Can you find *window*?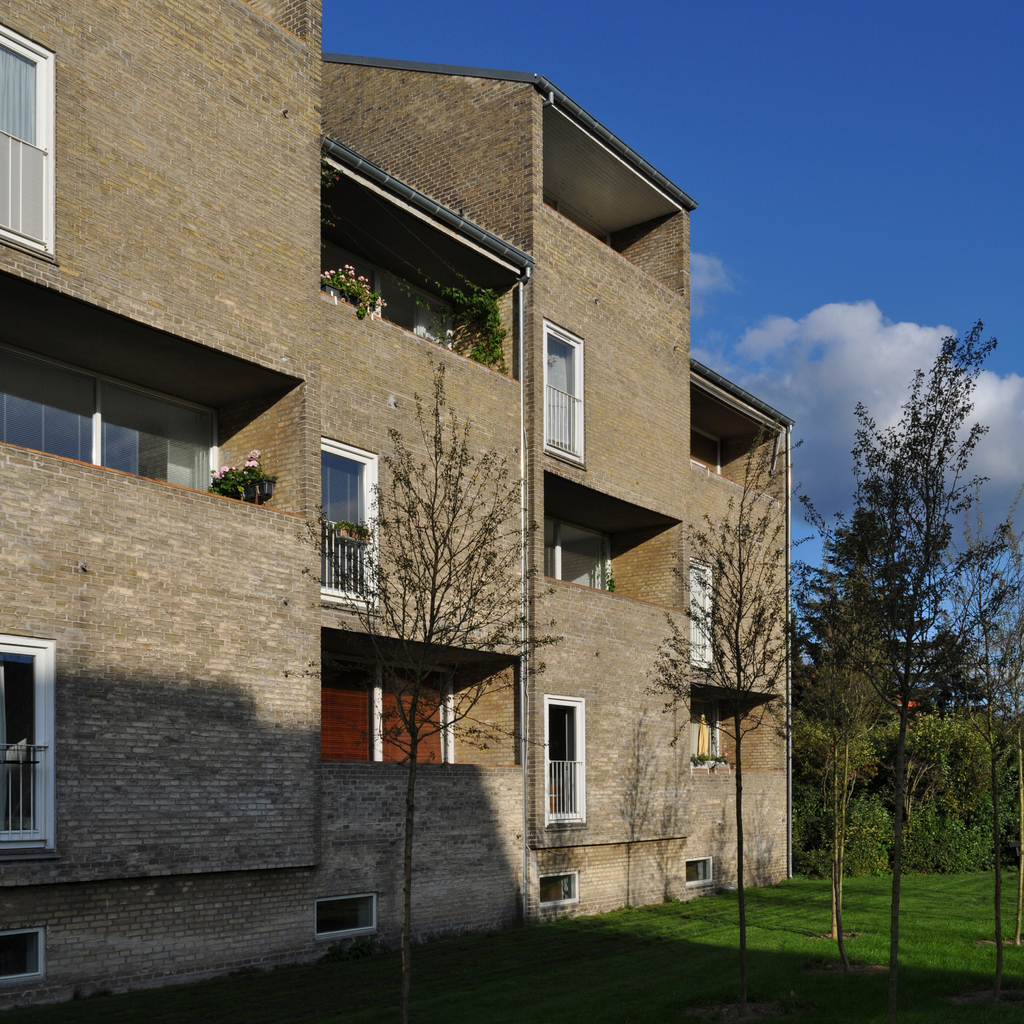
Yes, bounding box: 0,929,49,986.
